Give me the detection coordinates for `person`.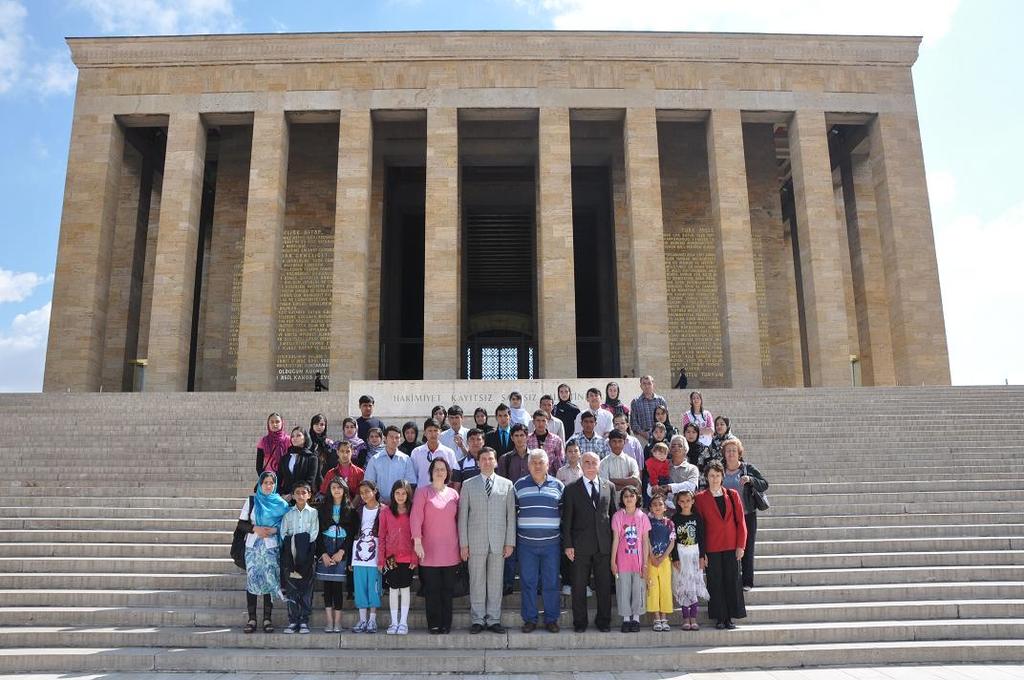
{"x1": 693, "y1": 448, "x2": 757, "y2": 628}.
